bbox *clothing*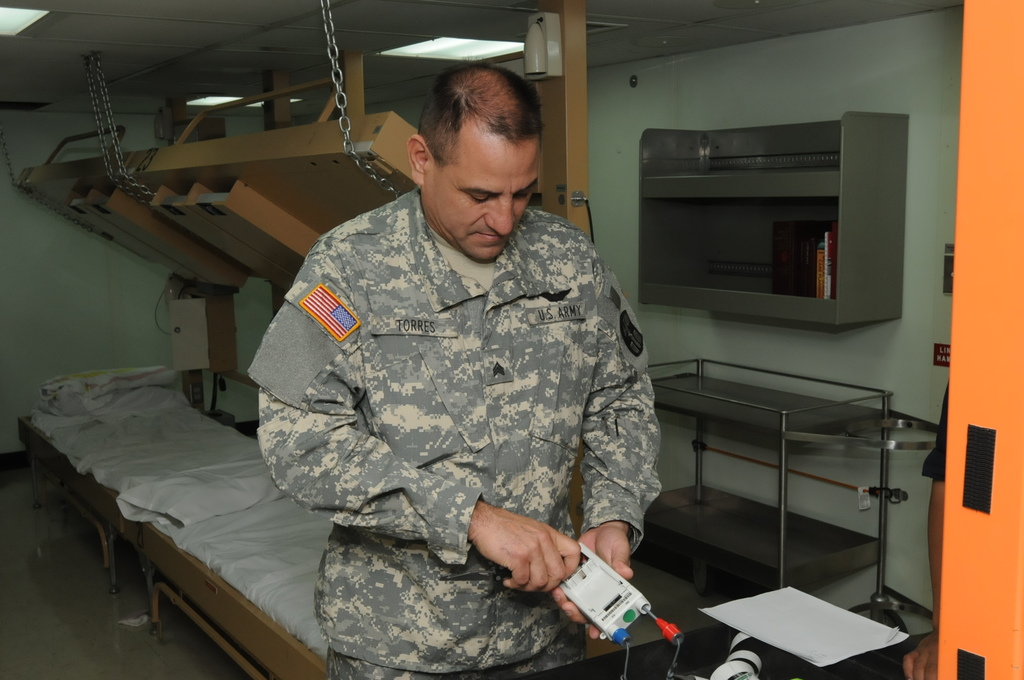
(191, 118, 654, 656)
